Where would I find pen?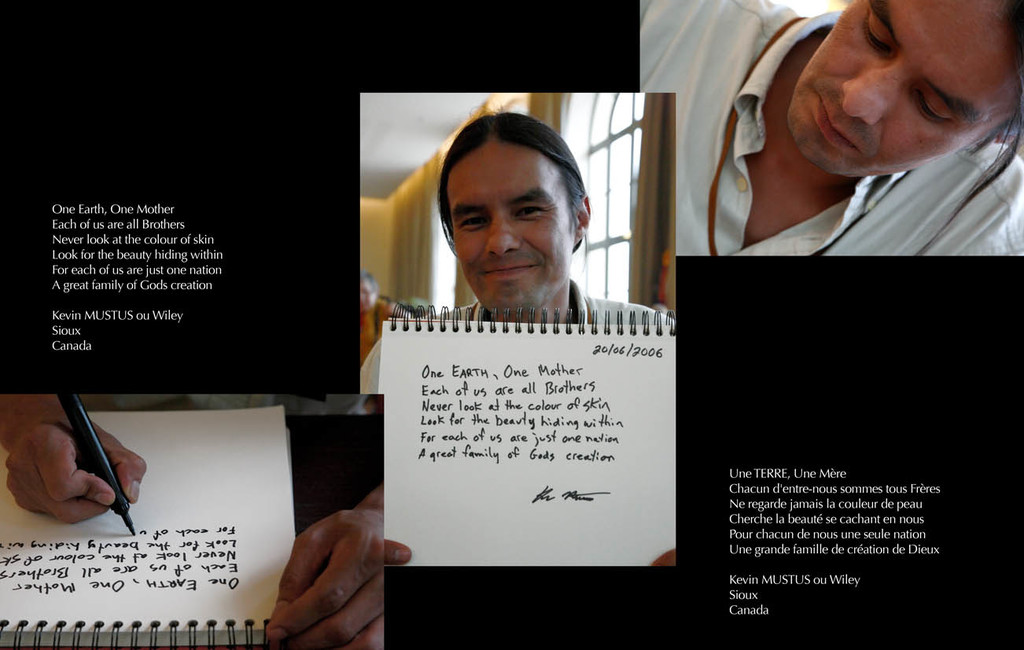
At (left=51, top=392, right=137, bottom=534).
